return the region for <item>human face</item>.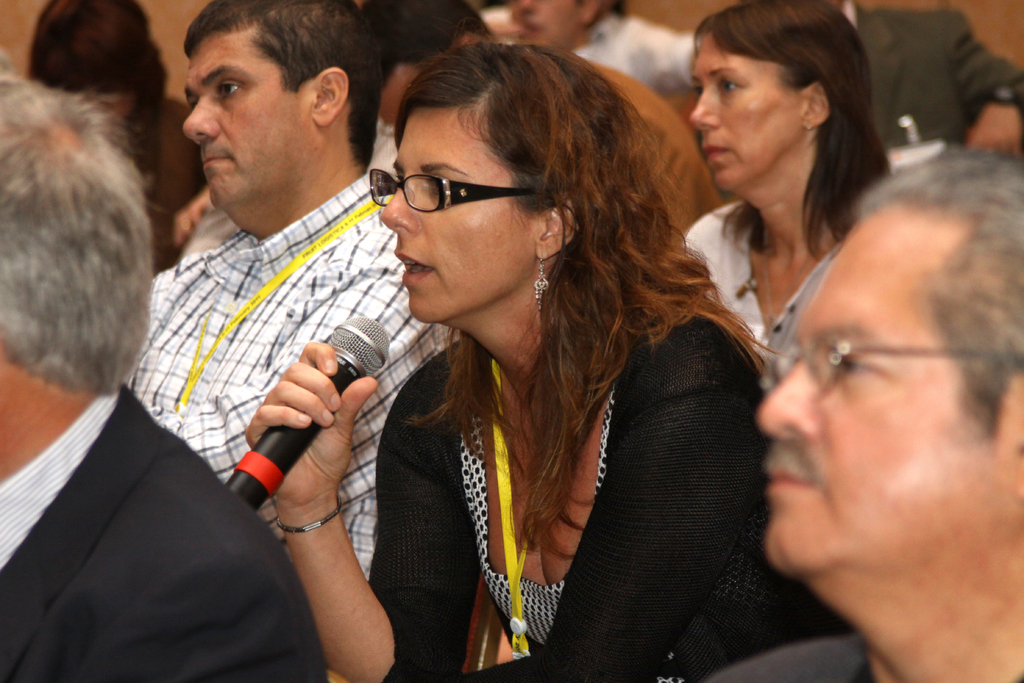
x1=179 y1=20 x2=312 y2=208.
